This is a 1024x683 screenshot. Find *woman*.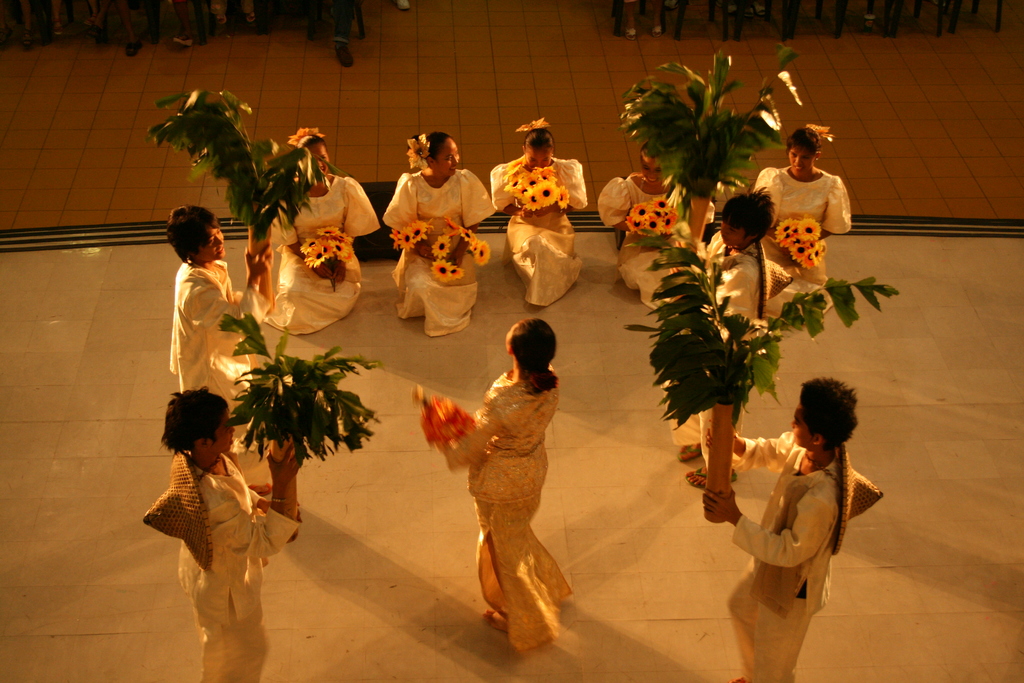
Bounding box: region(754, 122, 851, 316).
